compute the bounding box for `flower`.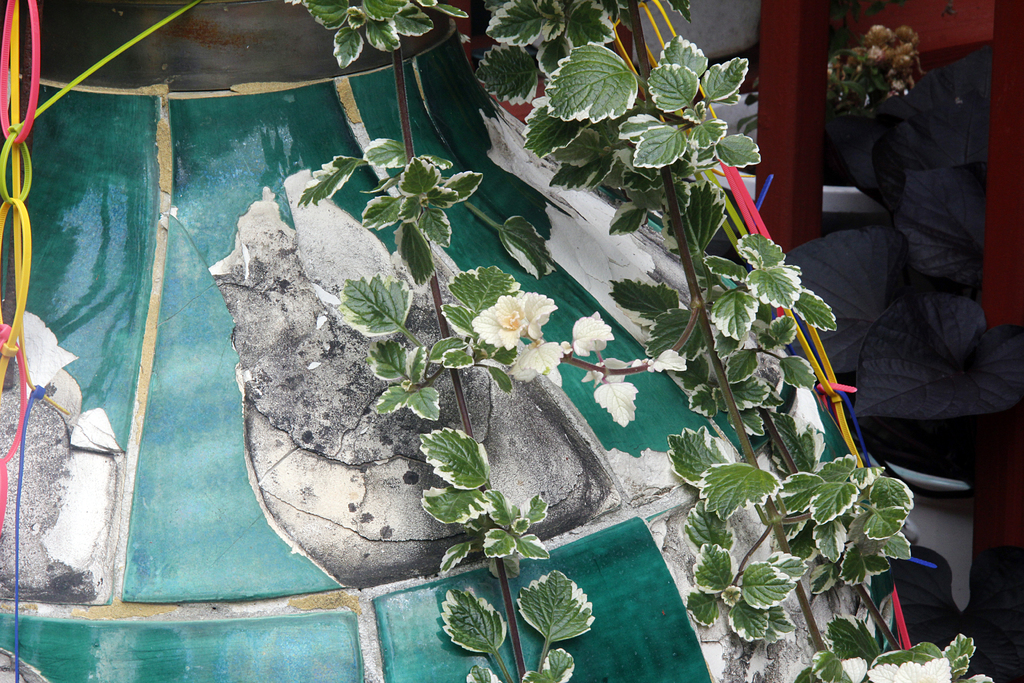
box(509, 342, 576, 381).
